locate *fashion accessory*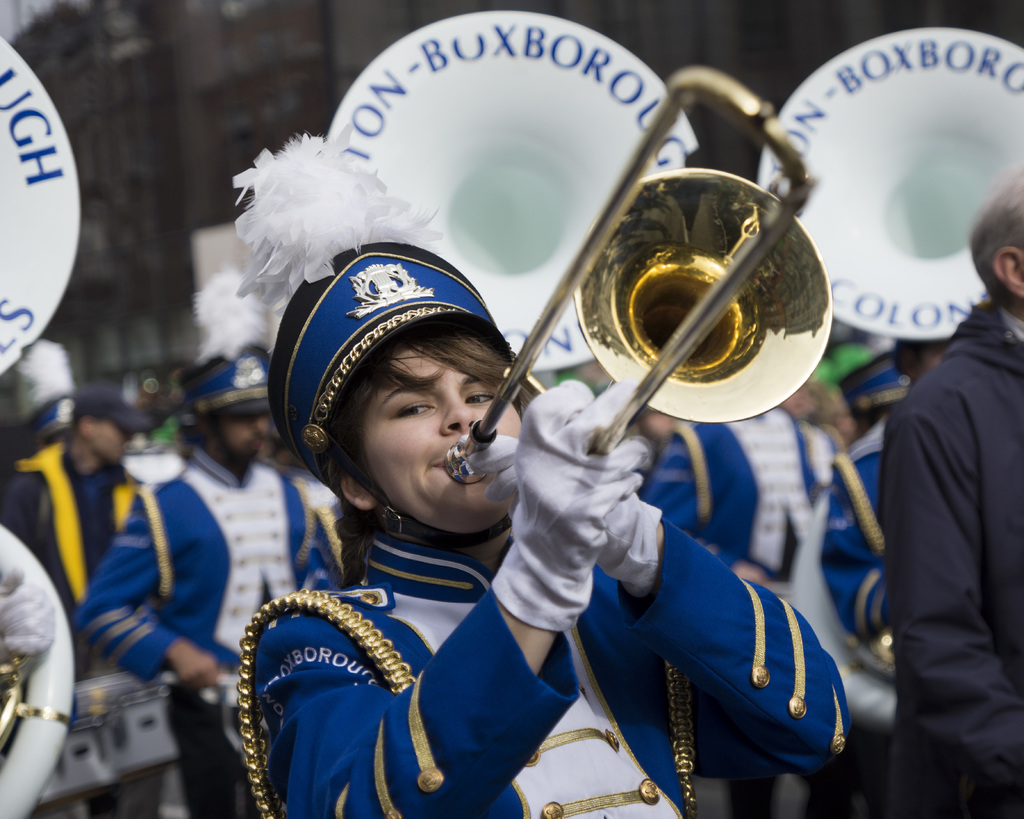
<bbox>458, 432, 664, 601</bbox>
